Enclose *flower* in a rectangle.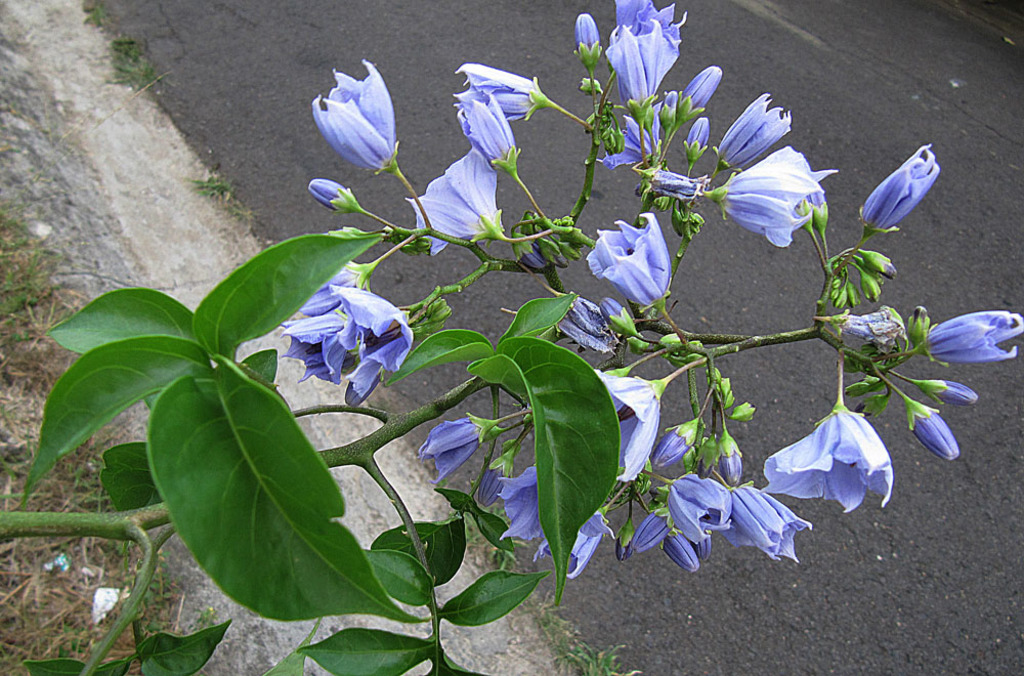
locate(589, 360, 635, 379).
